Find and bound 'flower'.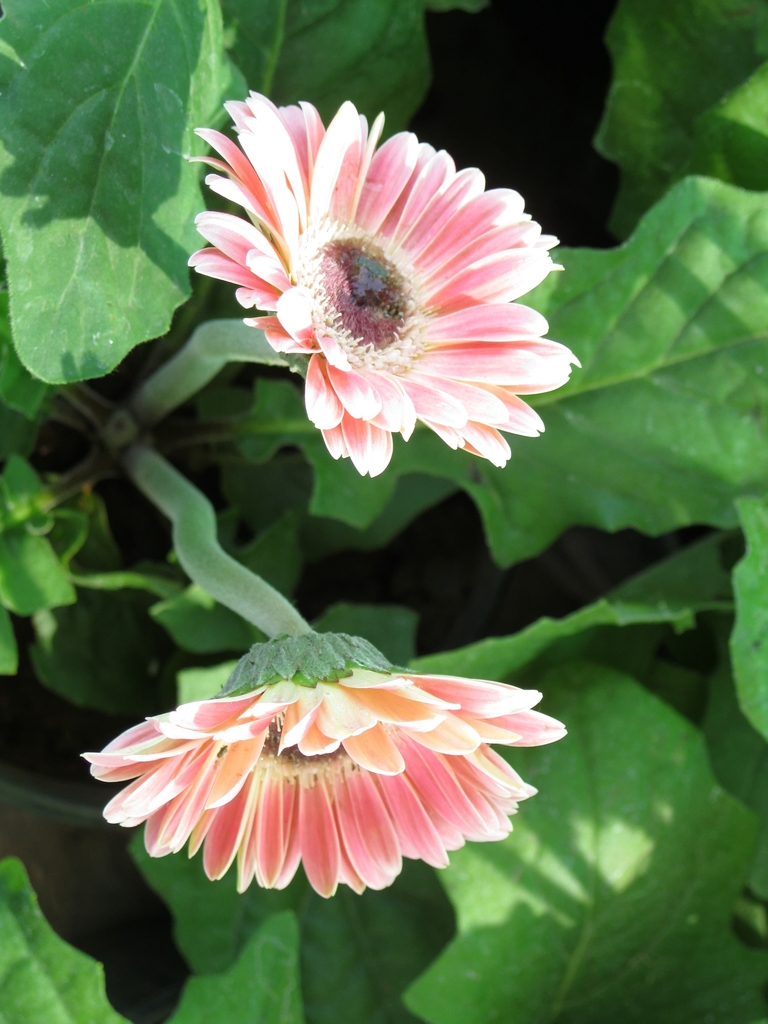
Bound: crop(177, 98, 575, 481).
